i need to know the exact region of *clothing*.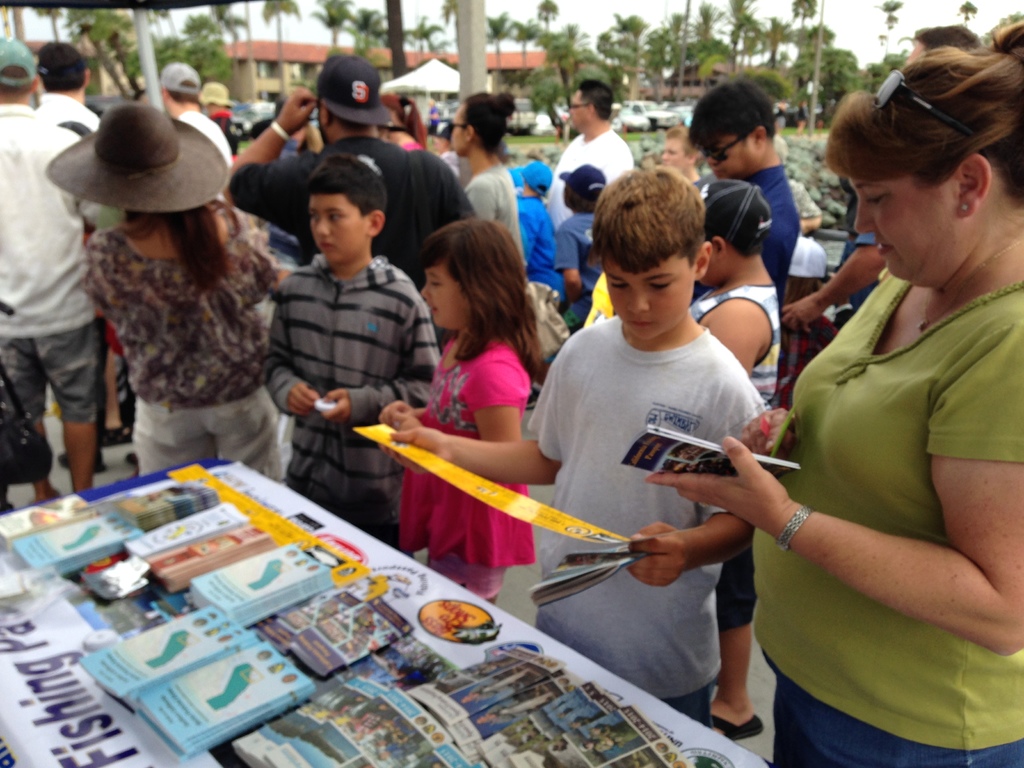
Region: select_region(182, 111, 234, 165).
